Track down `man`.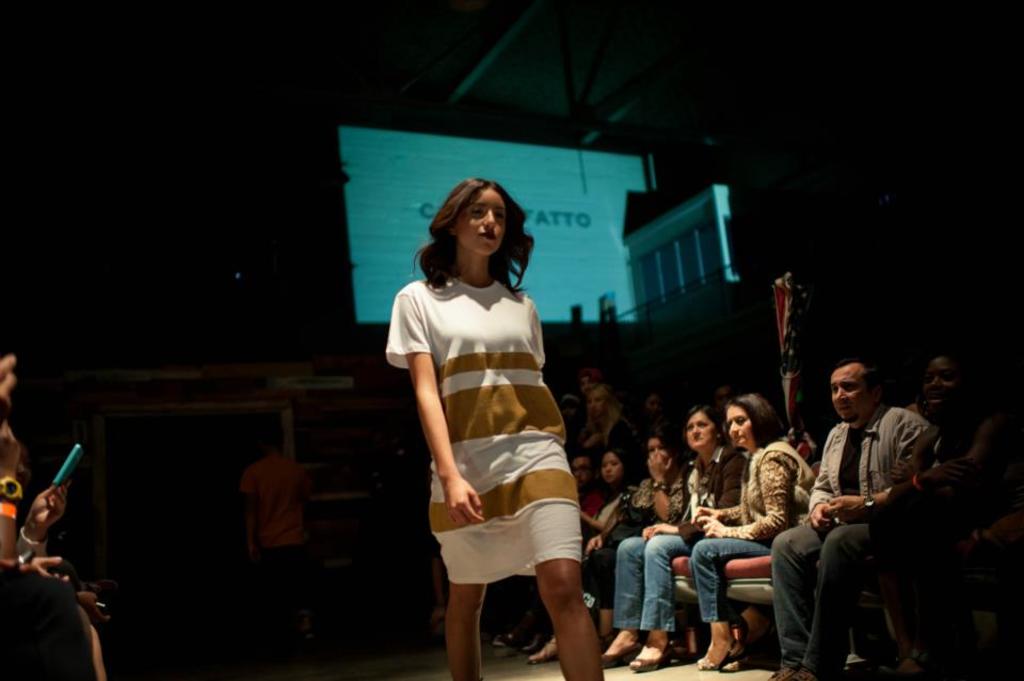
Tracked to [left=516, top=448, right=607, bottom=655].
